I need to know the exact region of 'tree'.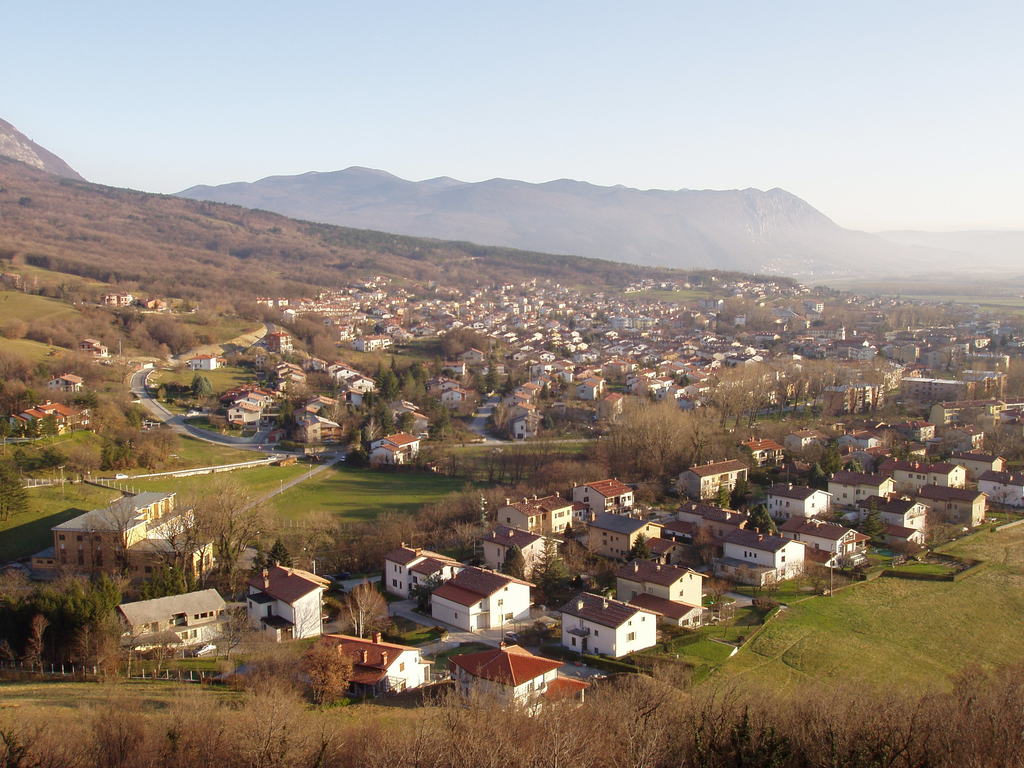
Region: l=168, t=457, r=287, b=577.
